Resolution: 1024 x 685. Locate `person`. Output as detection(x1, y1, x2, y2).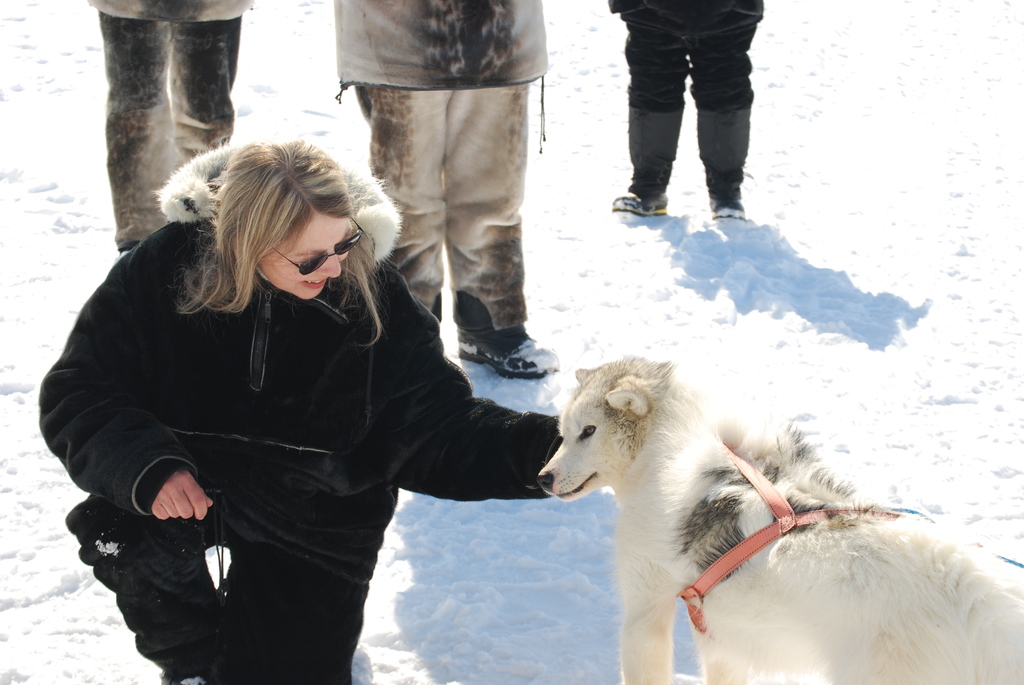
detection(42, 139, 566, 684).
